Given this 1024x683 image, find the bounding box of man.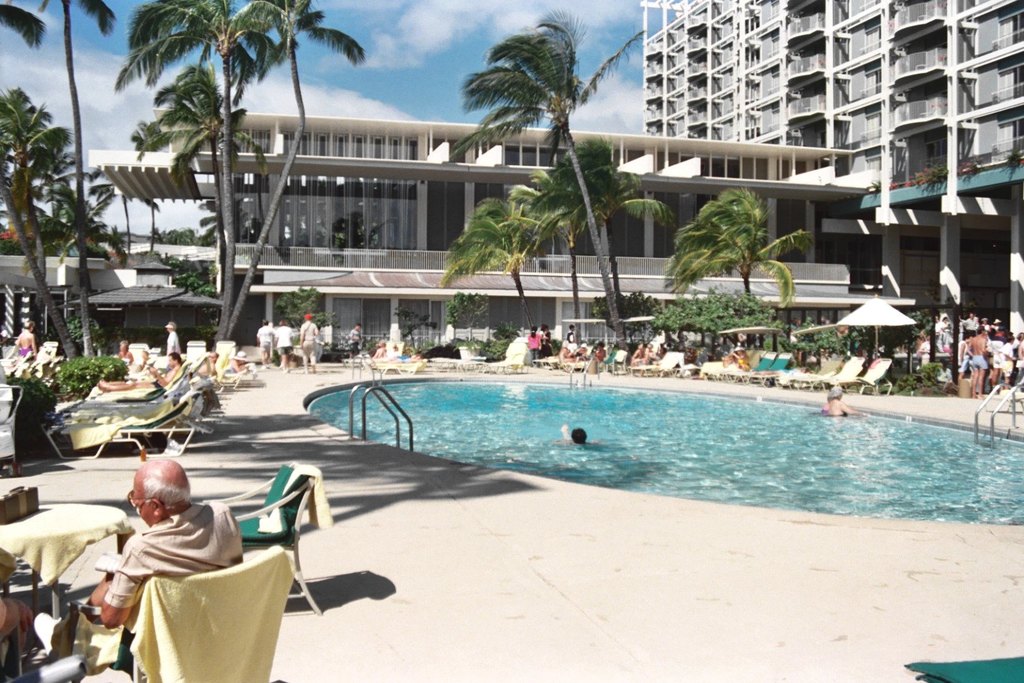
Rect(567, 322, 576, 345).
